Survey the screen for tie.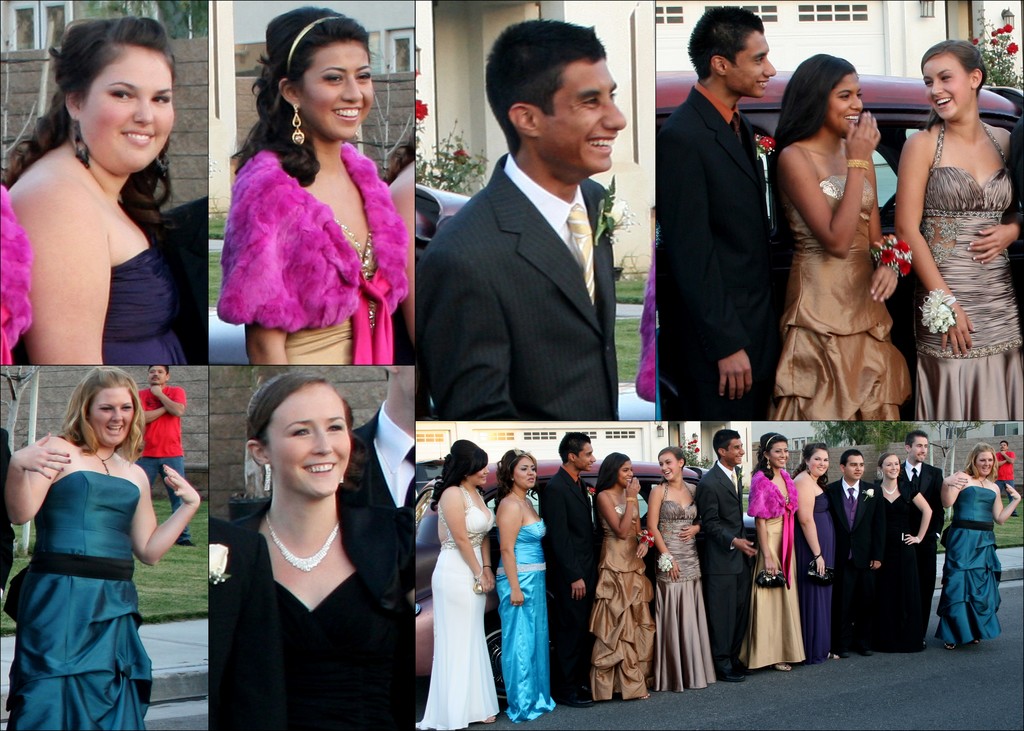
Survey found: l=731, t=464, r=740, b=495.
